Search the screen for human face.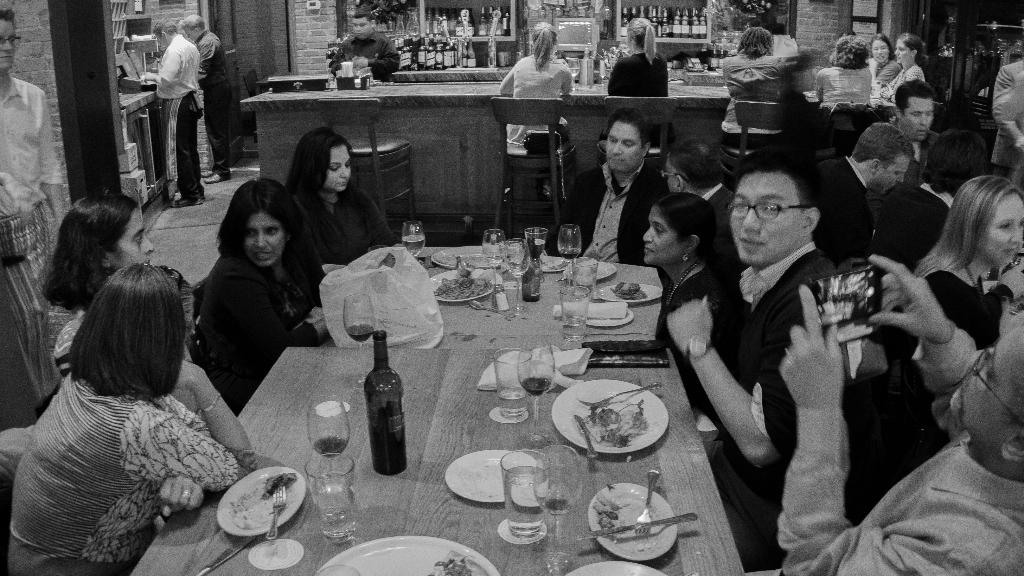
Found at x1=893, y1=39, x2=909, y2=65.
